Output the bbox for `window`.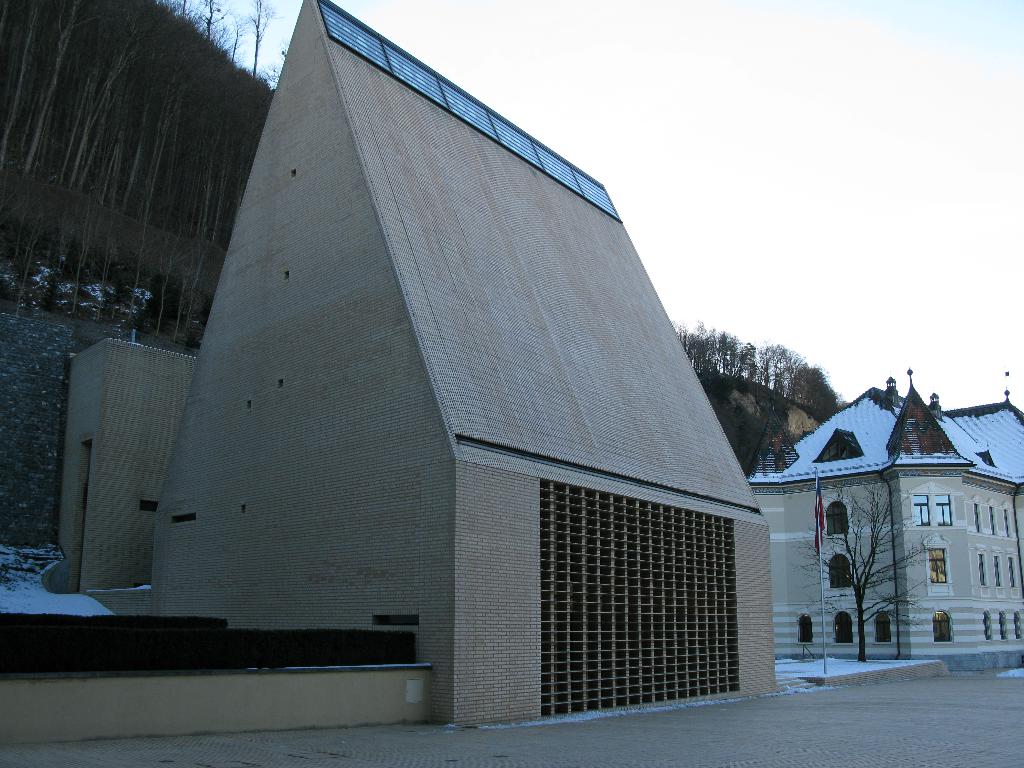
rect(825, 554, 854, 592).
